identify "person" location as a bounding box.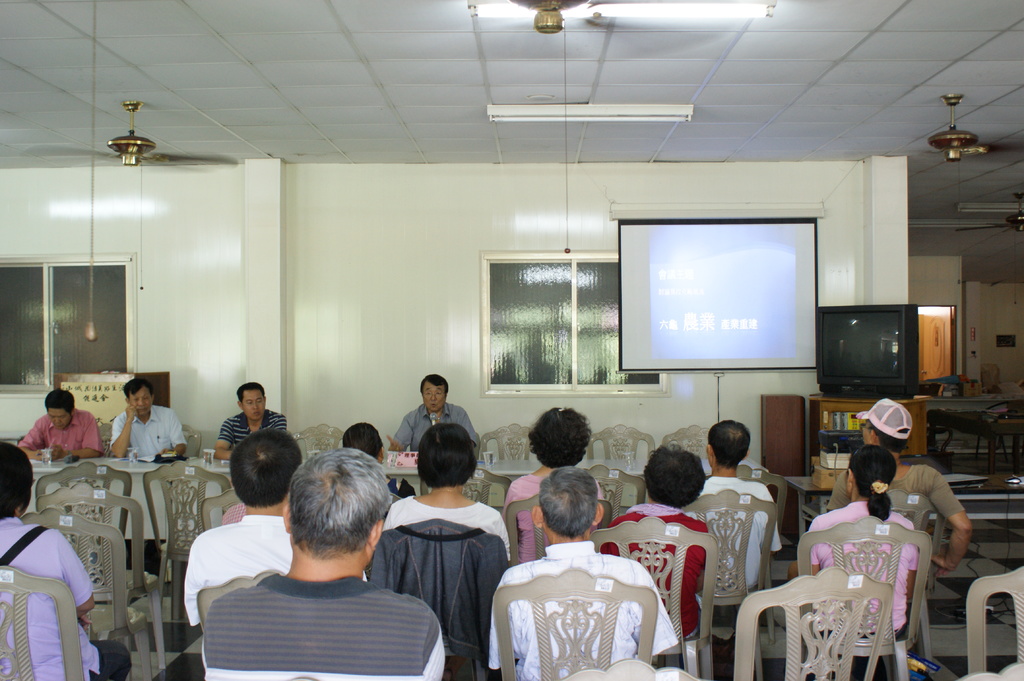
locate(181, 428, 368, 625).
